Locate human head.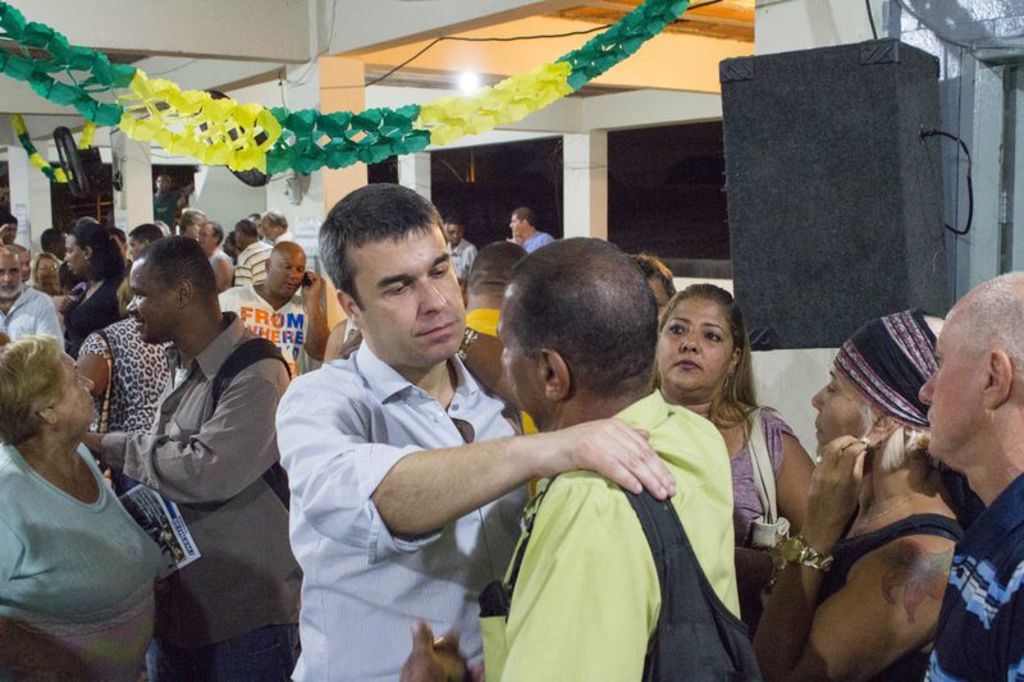
Bounding box: crop(232, 223, 257, 243).
